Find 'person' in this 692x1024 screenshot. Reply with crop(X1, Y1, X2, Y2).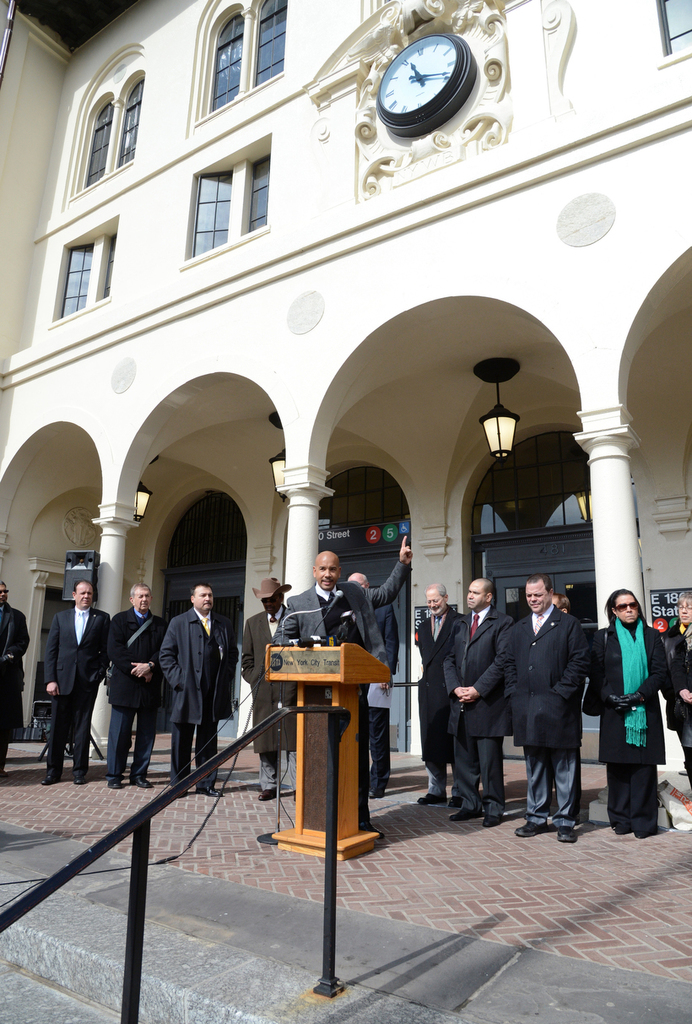
crop(659, 593, 691, 788).
